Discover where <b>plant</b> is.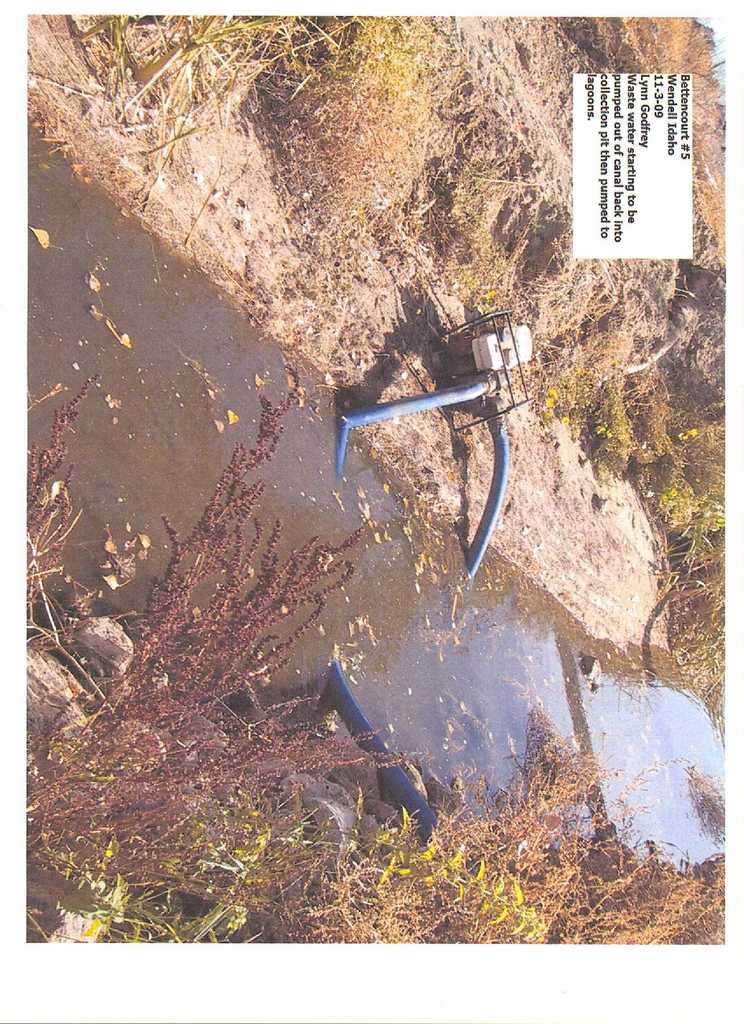
Discovered at bbox(532, 368, 581, 422).
